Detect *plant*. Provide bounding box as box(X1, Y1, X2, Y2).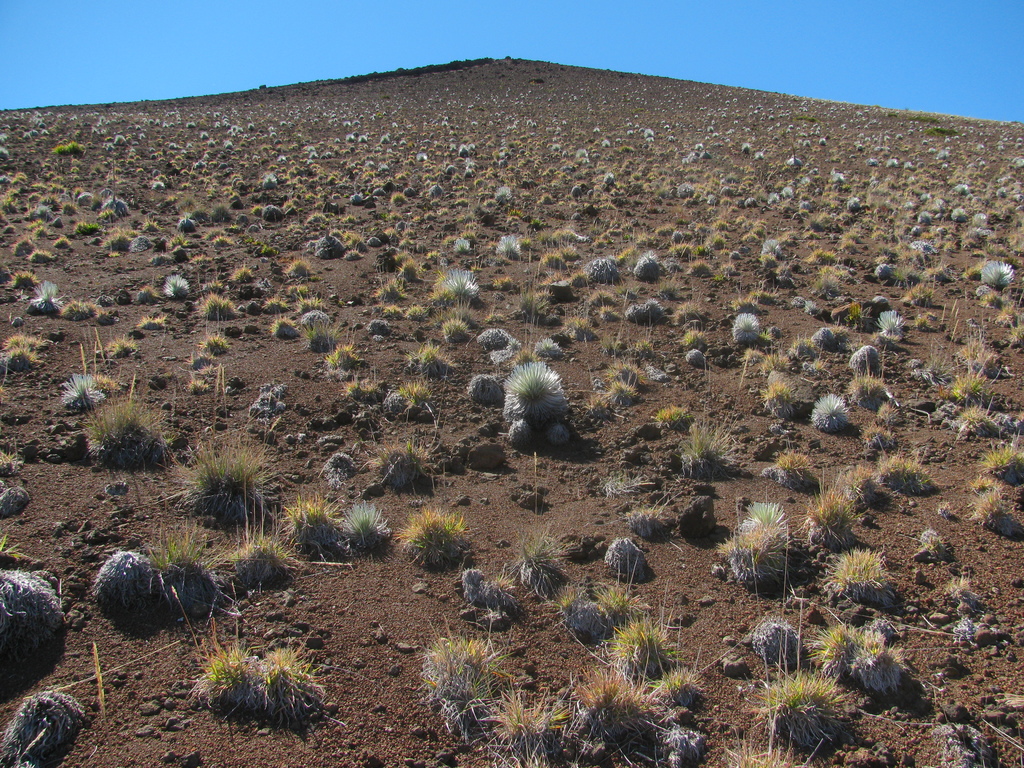
box(198, 333, 230, 351).
